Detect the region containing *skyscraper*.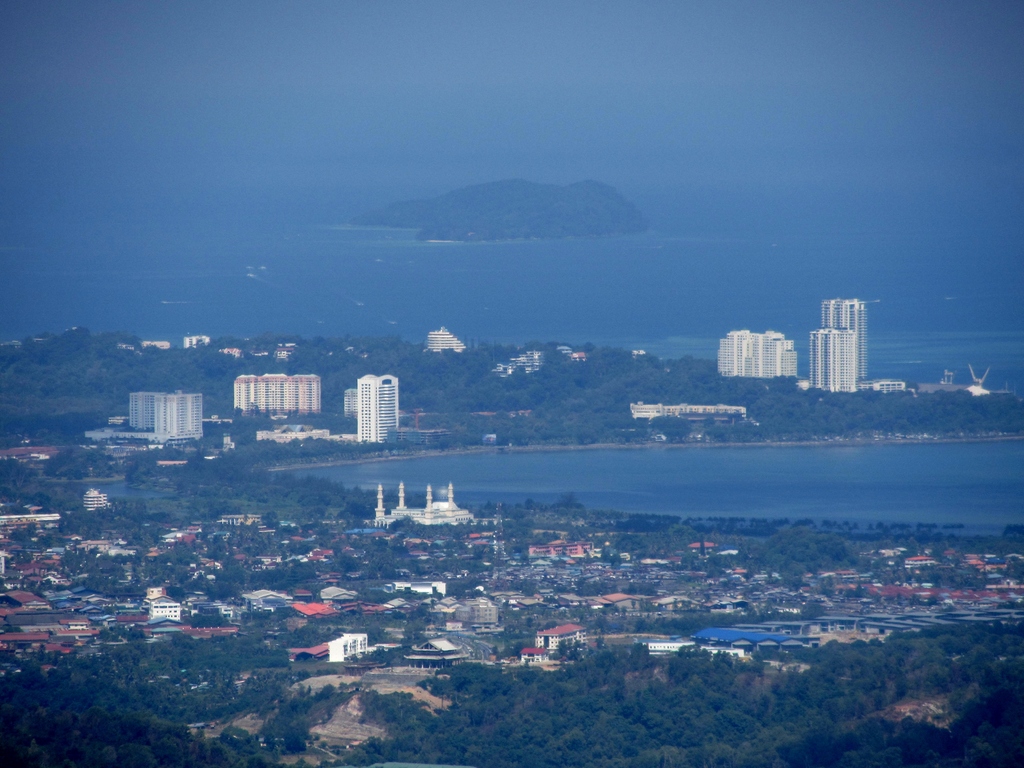
Rect(422, 325, 468, 358).
